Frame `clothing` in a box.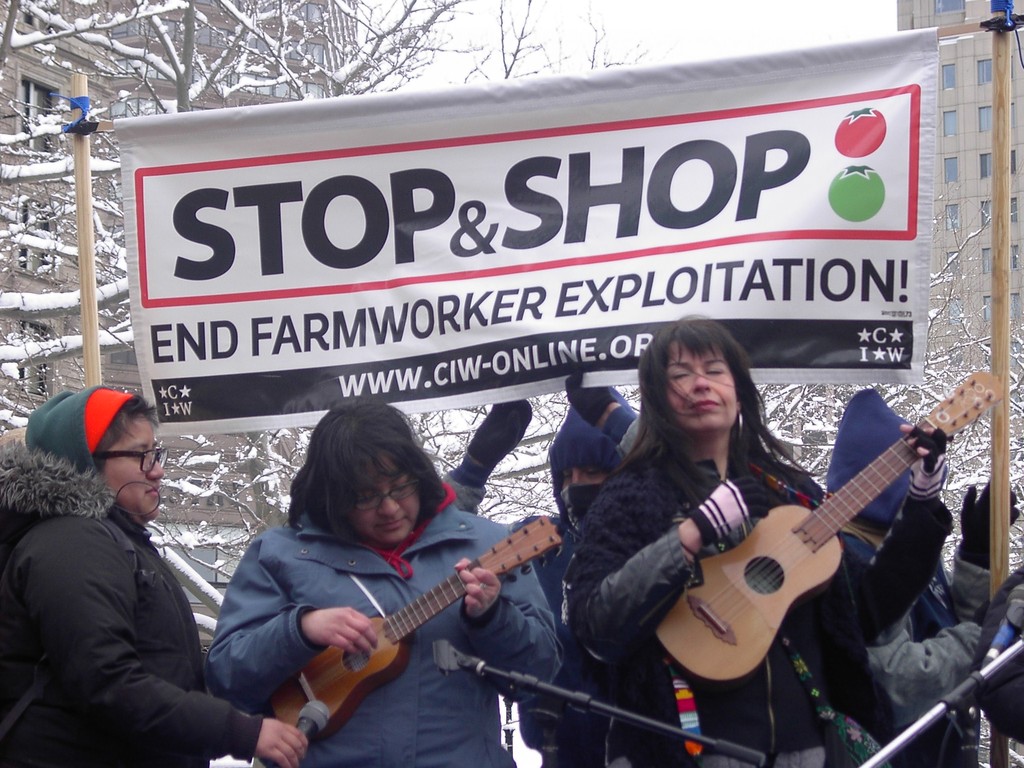
832, 503, 1007, 767.
